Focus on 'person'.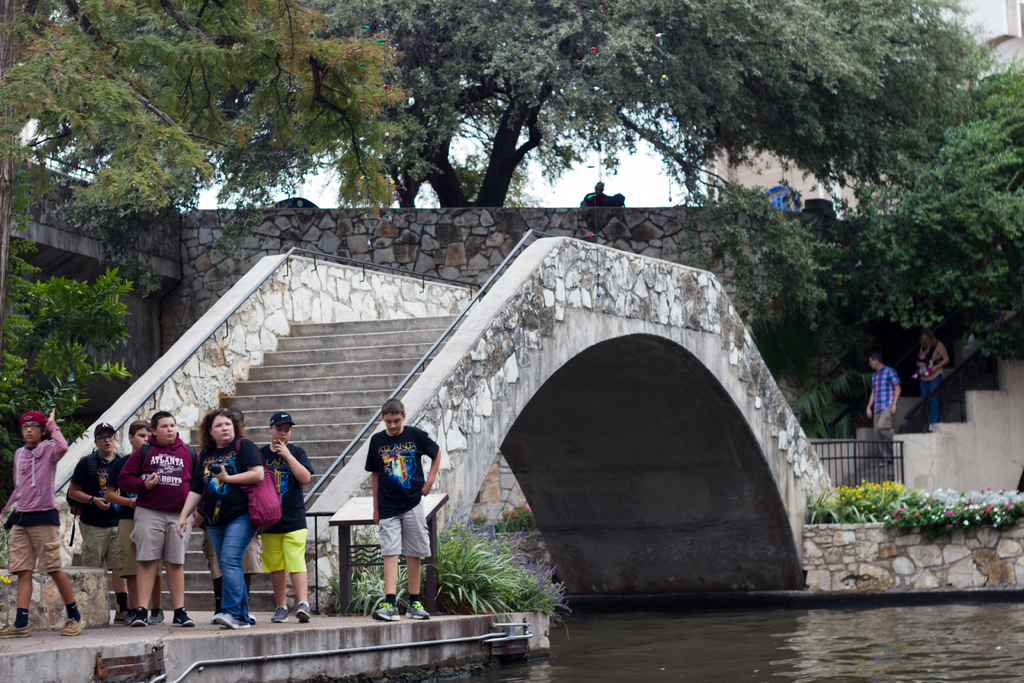
Focused at <region>0, 406, 84, 642</region>.
